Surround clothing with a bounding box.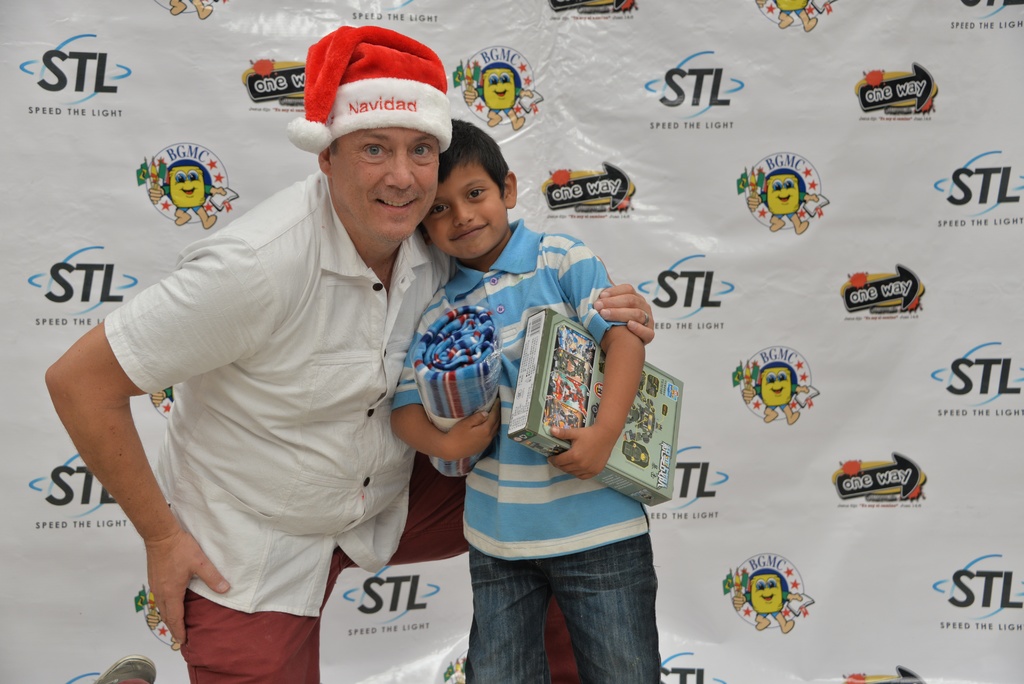
429/200/664/642.
